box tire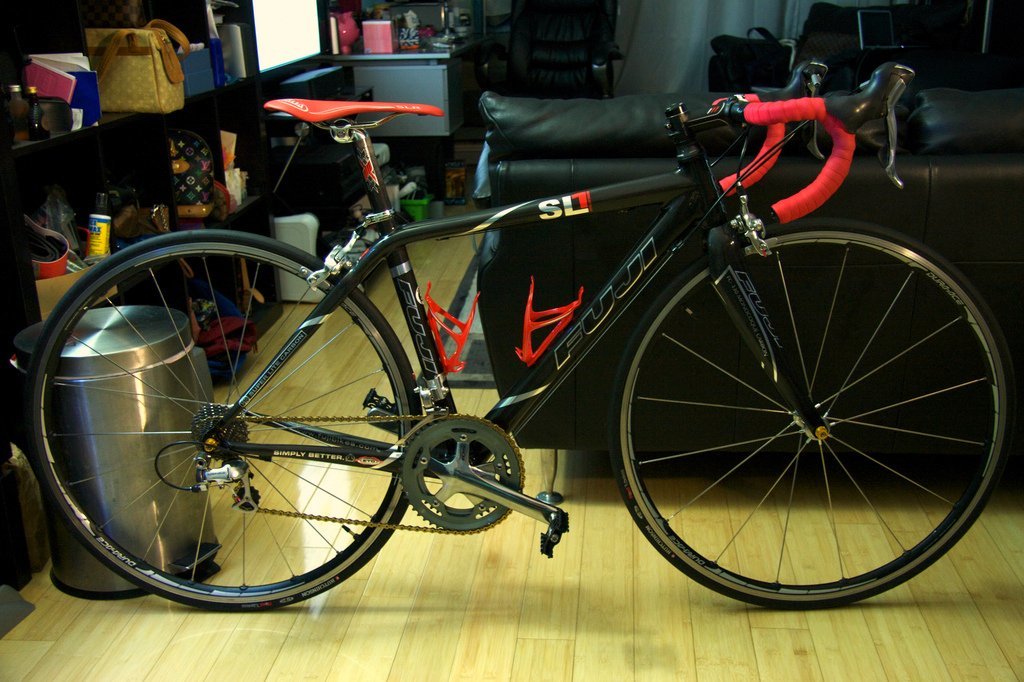
605, 217, 1009, 608
